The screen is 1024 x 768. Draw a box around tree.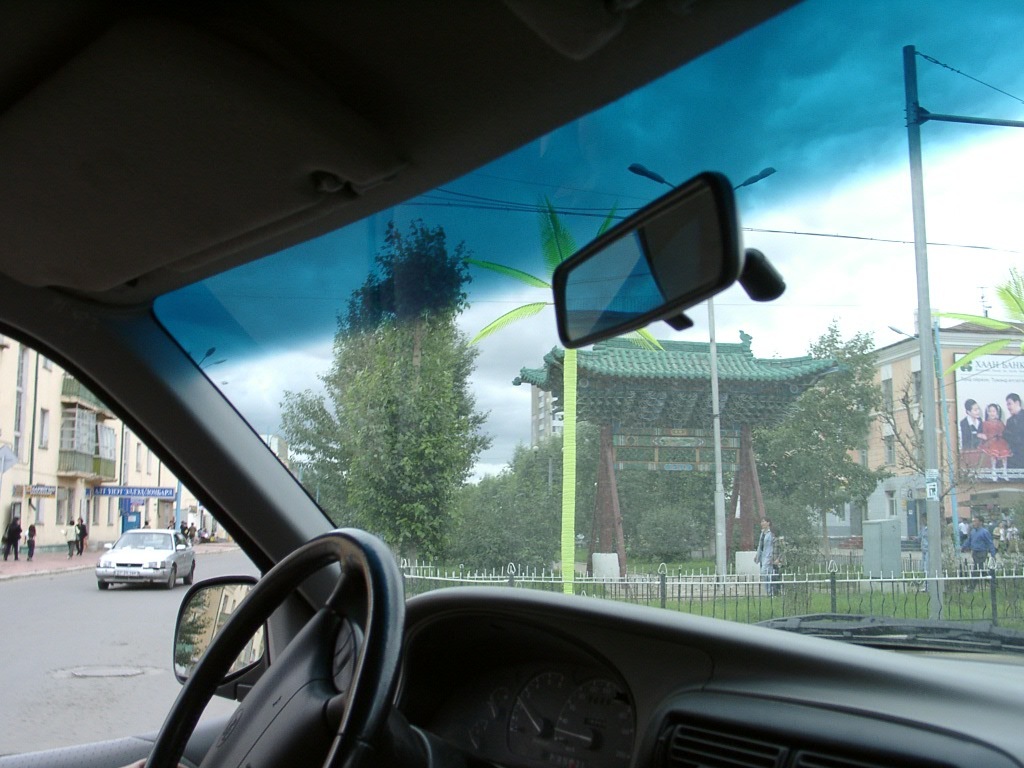
bbox(881, 360, 986, 582).
